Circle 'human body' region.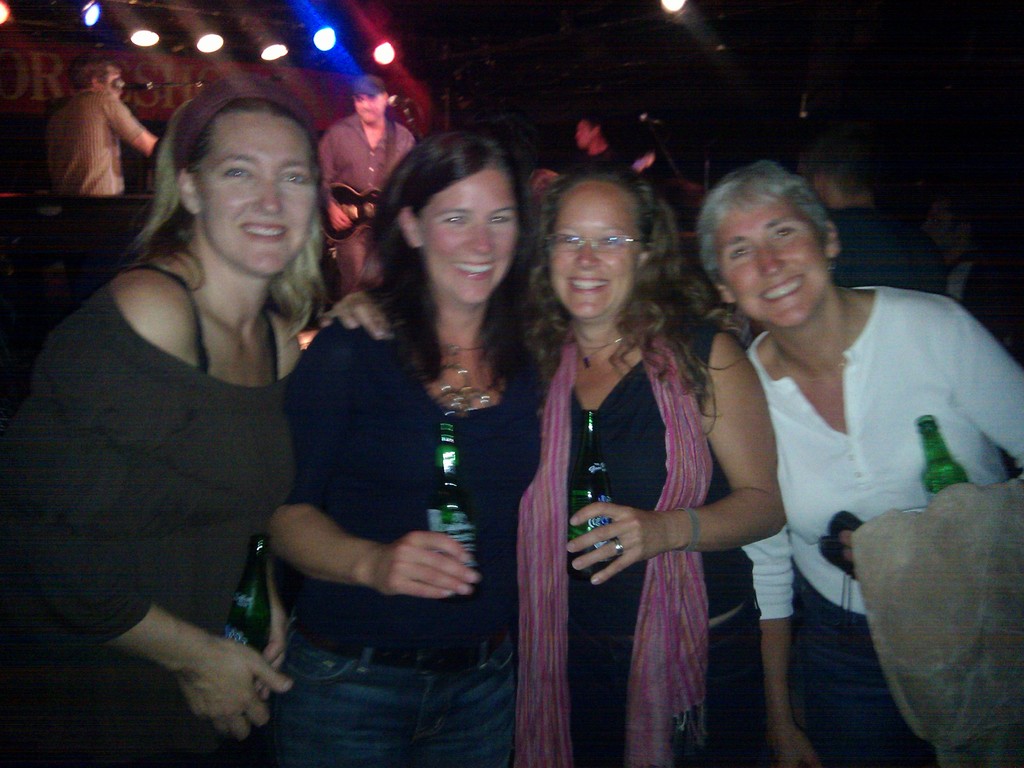
Region: bbox=(34, 59, 157, 195).
